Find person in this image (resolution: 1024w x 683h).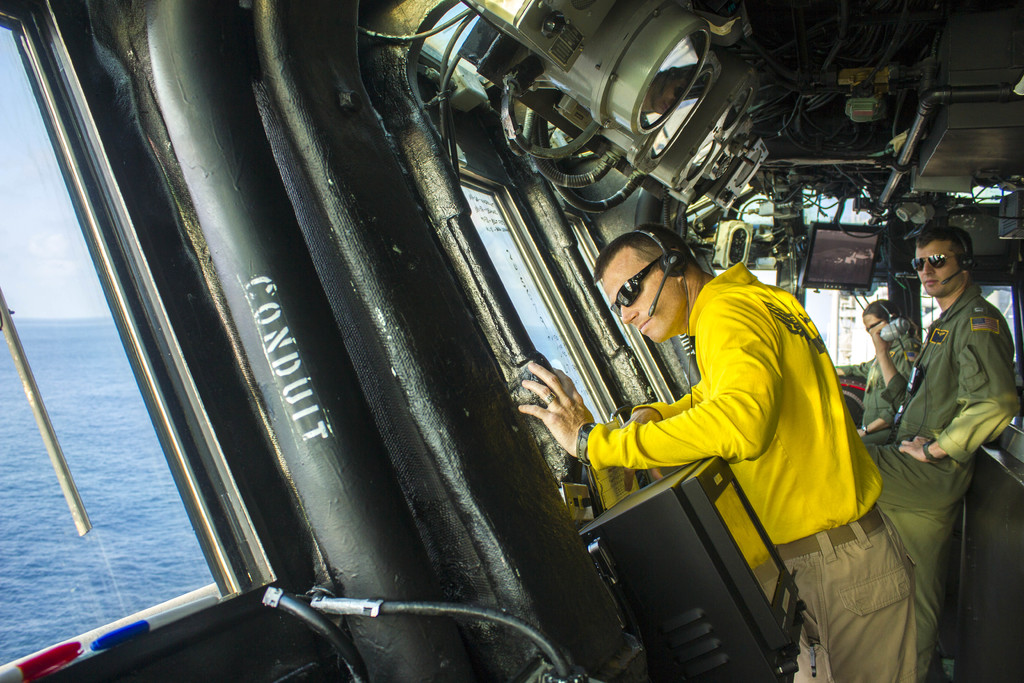
<bbox>877, 222, 1008, 636</bbox>.
